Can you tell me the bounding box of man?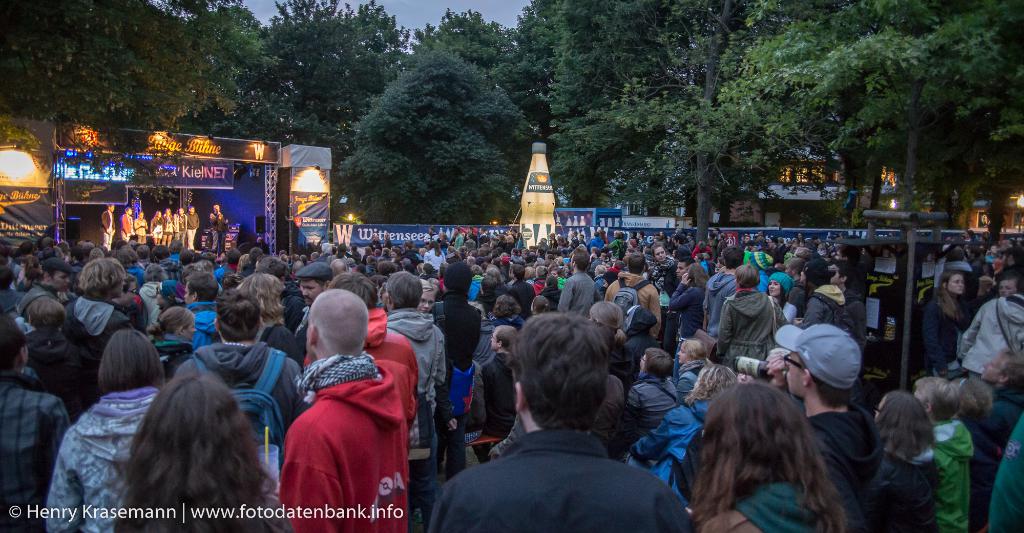
(x1=286, y1=286, x2=421, y2=532).
